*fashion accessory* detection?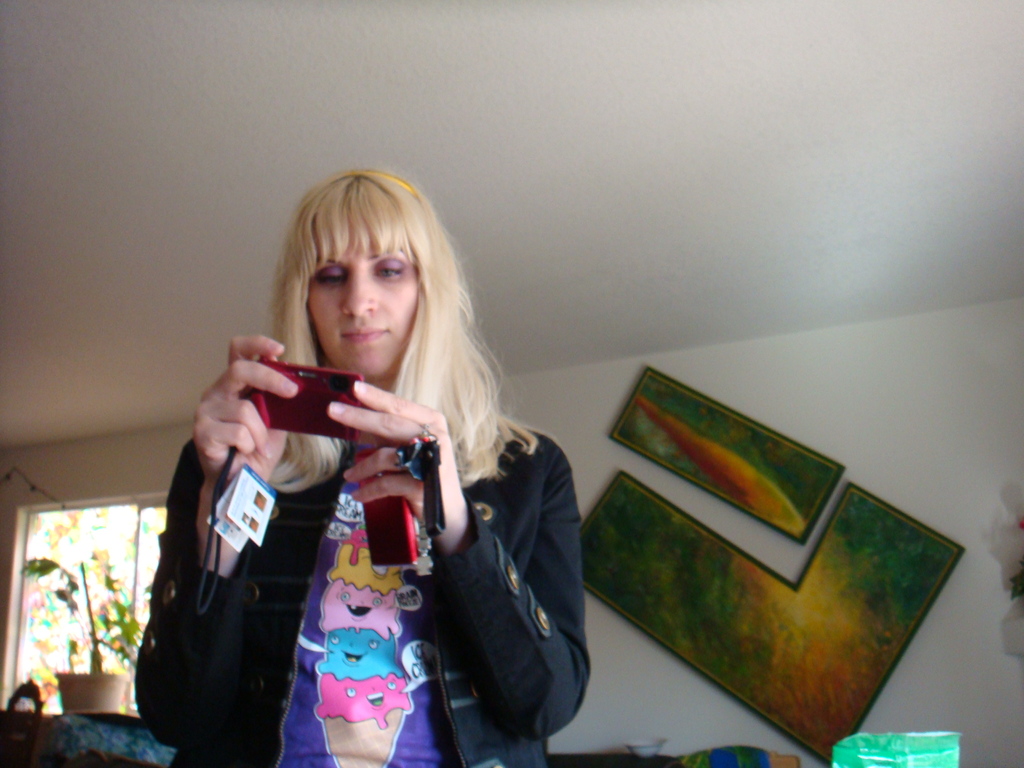
{"left": 399, "top": 425, "right": 448, "bottom": 540}
